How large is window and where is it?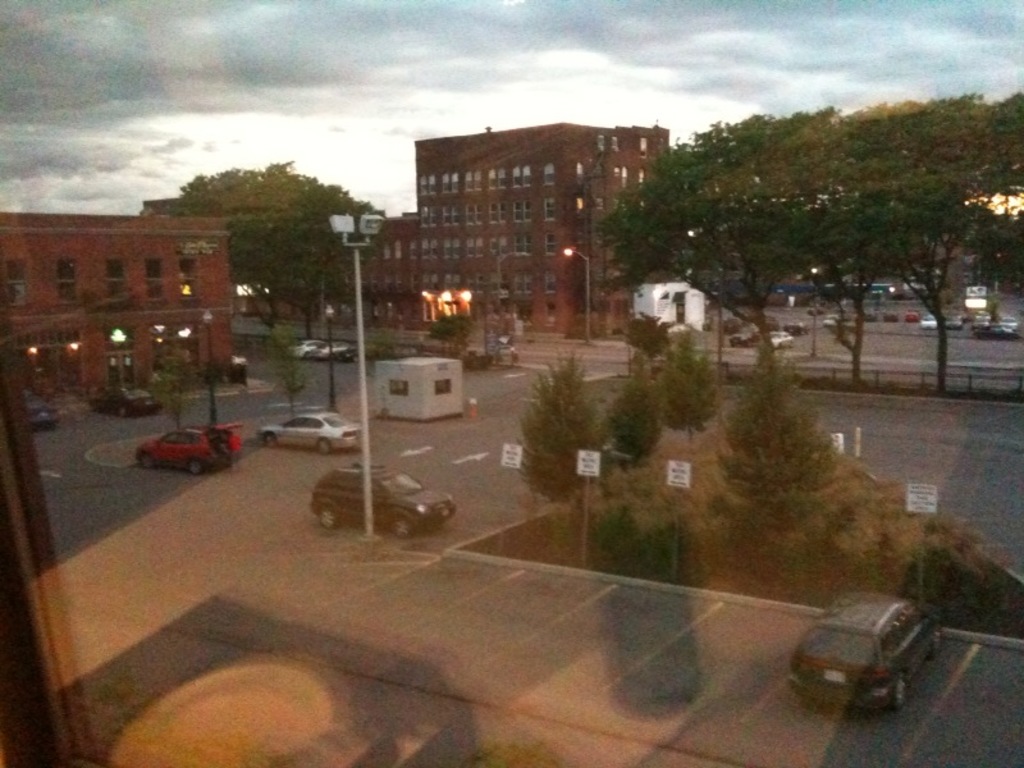
Bounding box: (421, 271, 442, 291).
